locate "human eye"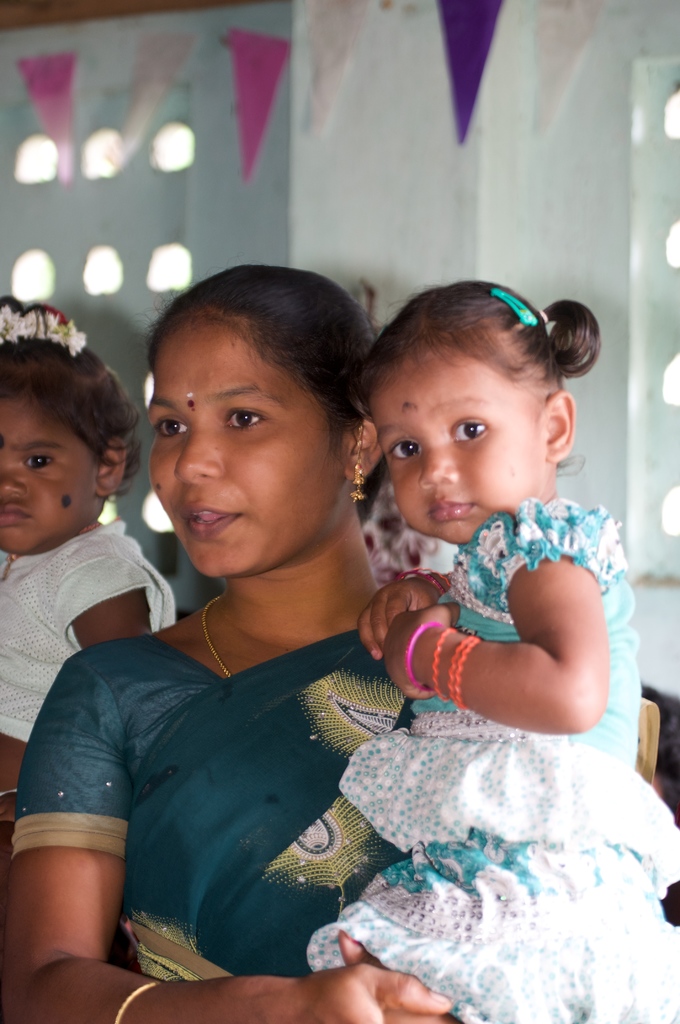
(21,450,54,471)
